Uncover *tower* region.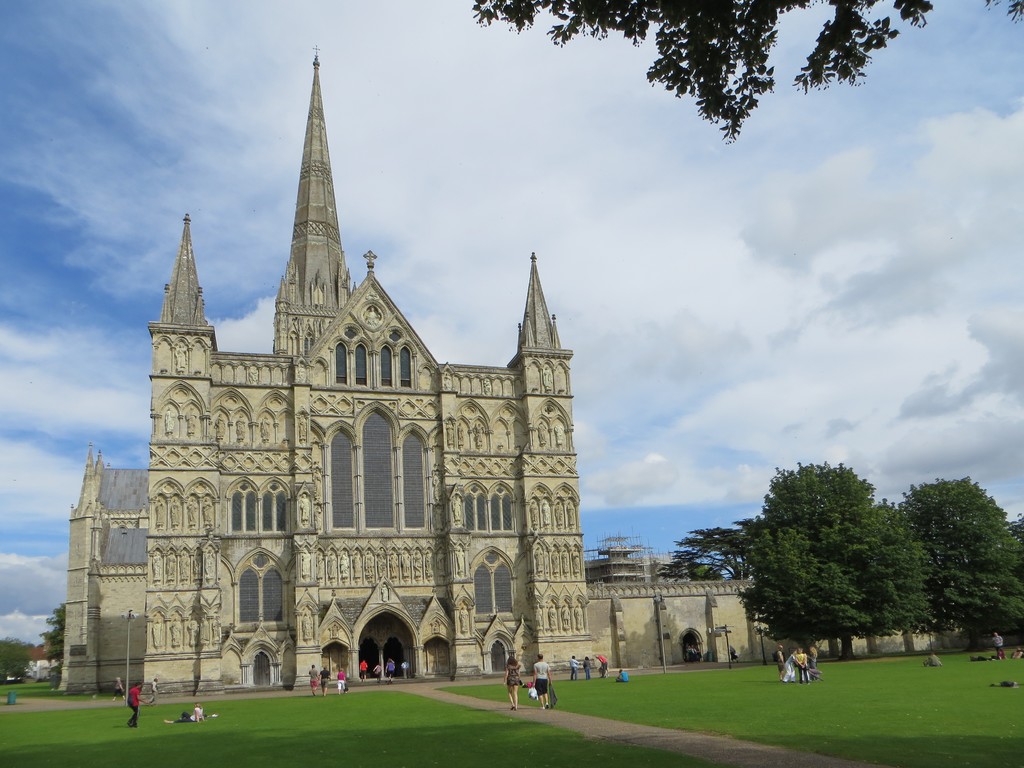
Uncovered: {"left": 142, "top": 200, "right": 231, "bottom": 385}.
